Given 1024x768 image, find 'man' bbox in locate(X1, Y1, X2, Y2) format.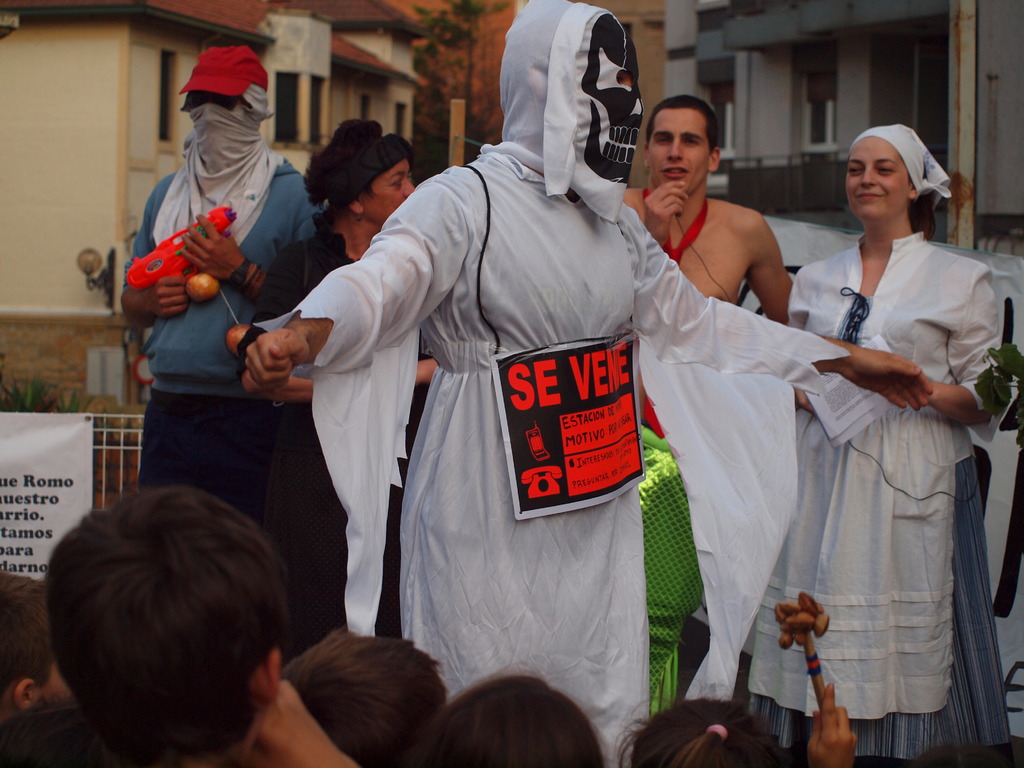
locate(102, 82, 310, 561).
